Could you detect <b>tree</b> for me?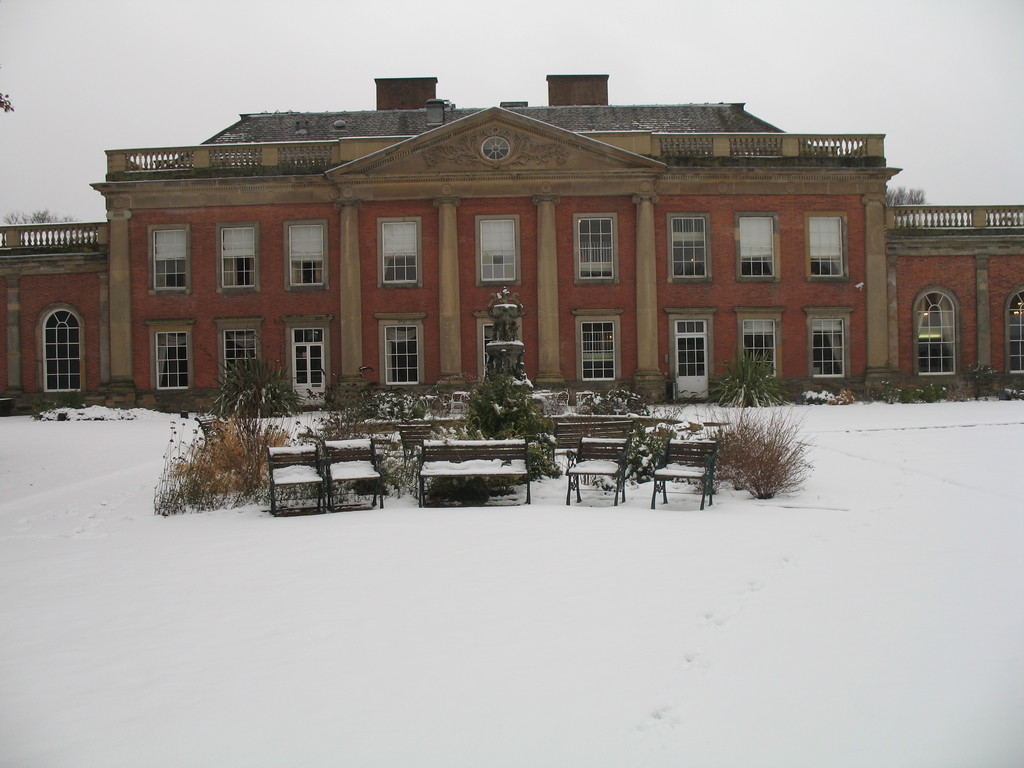
Detection result: x1=211 y1=352 x2=301 y2=421.
